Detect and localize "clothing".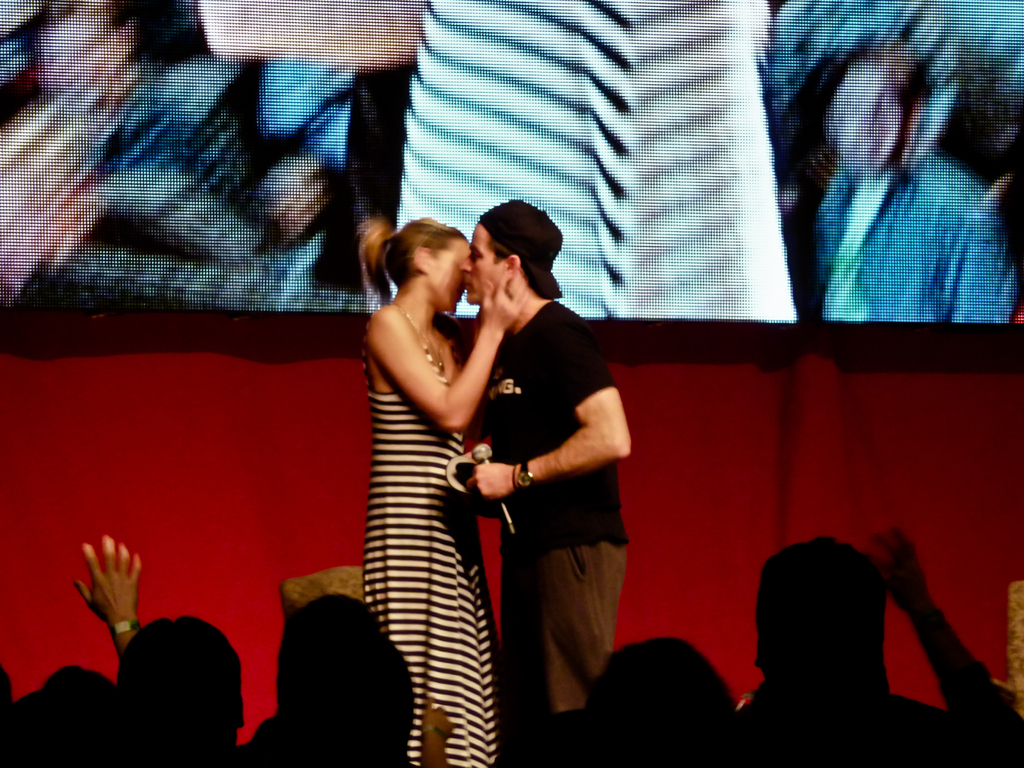
Localized at [337, 244, 532, 719].
